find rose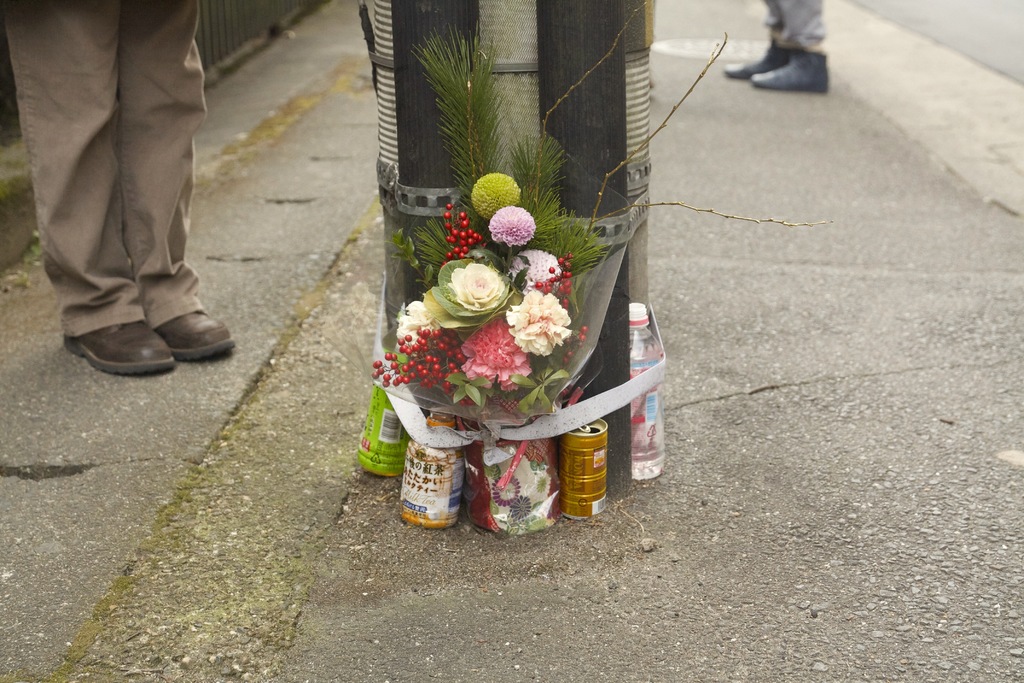
<box>397,299,442,344</box>
